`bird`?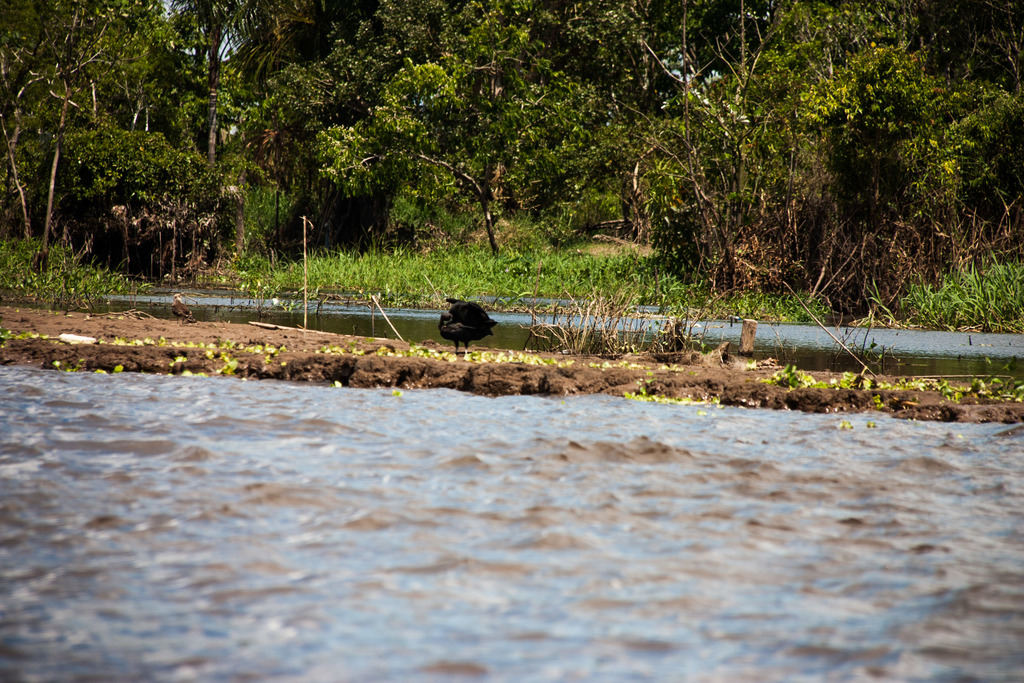
424,292,515,347
